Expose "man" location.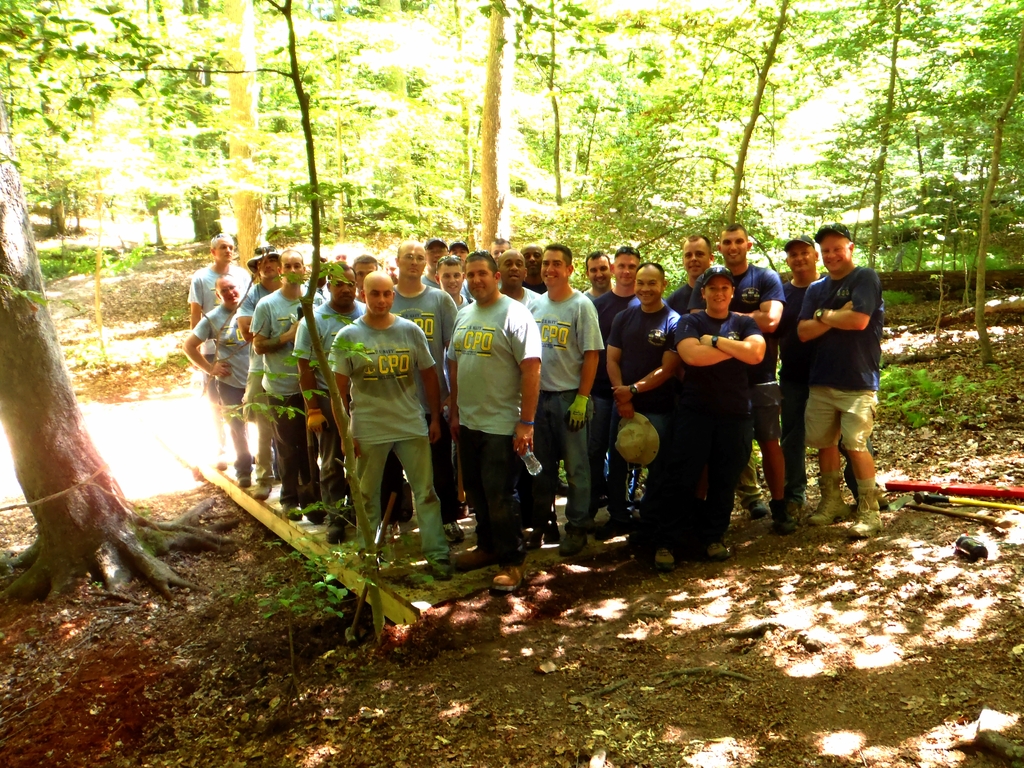
Exposed at {"x1": 435, "y1": 241, "x2": 551, "y2": 590}.
